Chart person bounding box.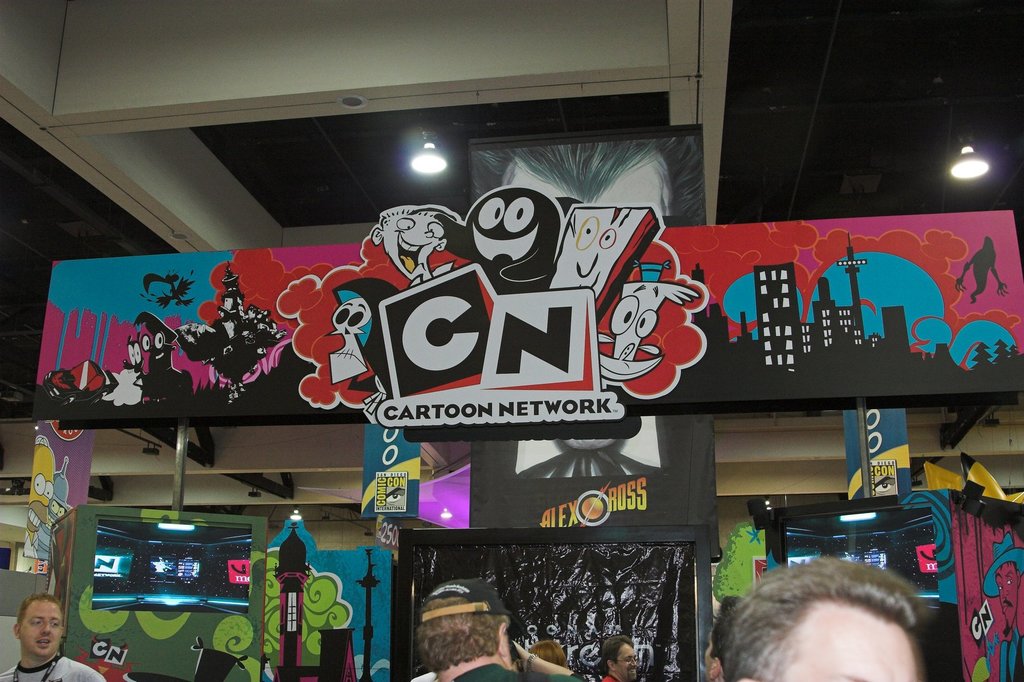
Charted: (x1=368, y1=212, x2=462, y2=290).
